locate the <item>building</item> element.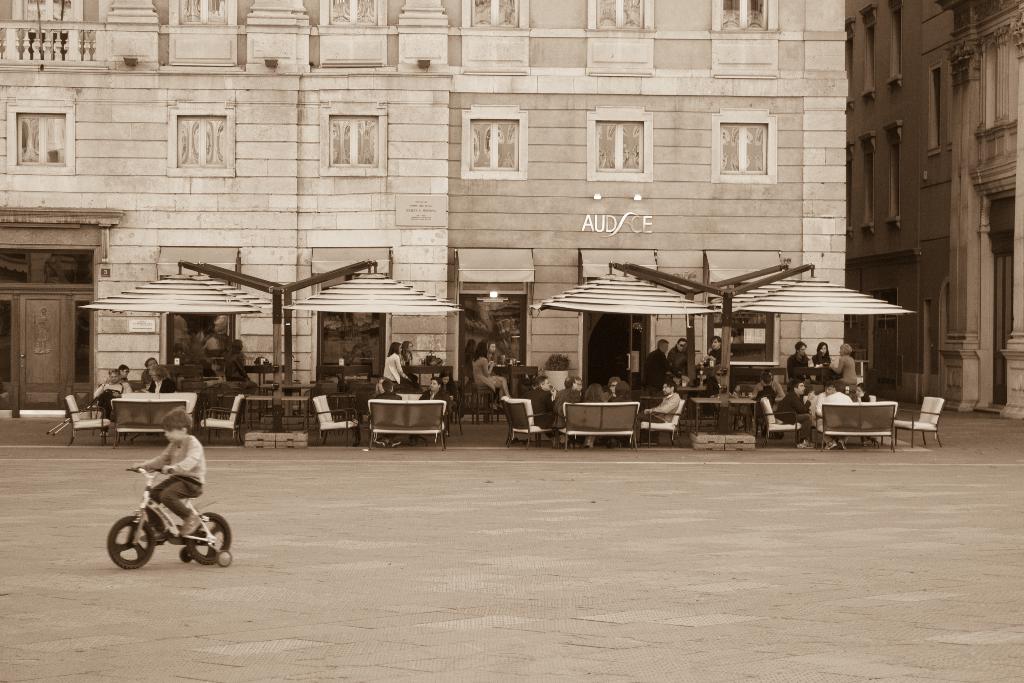
Element bbox: locate(839, 0, 1023, 422).
